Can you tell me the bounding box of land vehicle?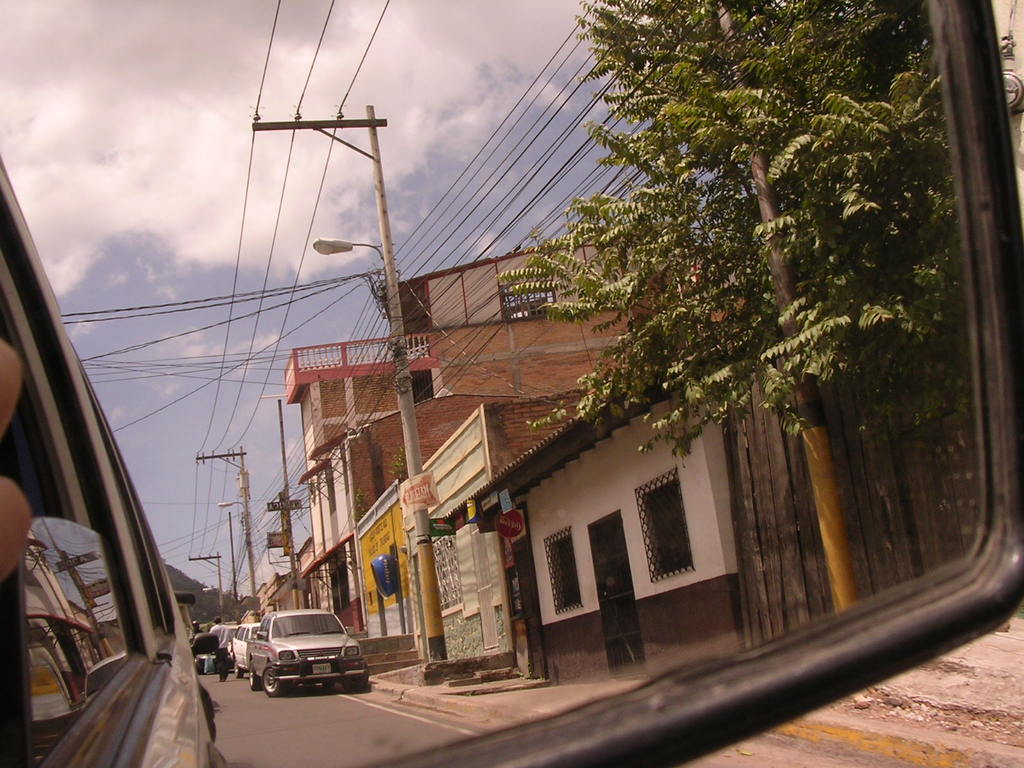
(left=234, top=616, right=388, bottom=709).
